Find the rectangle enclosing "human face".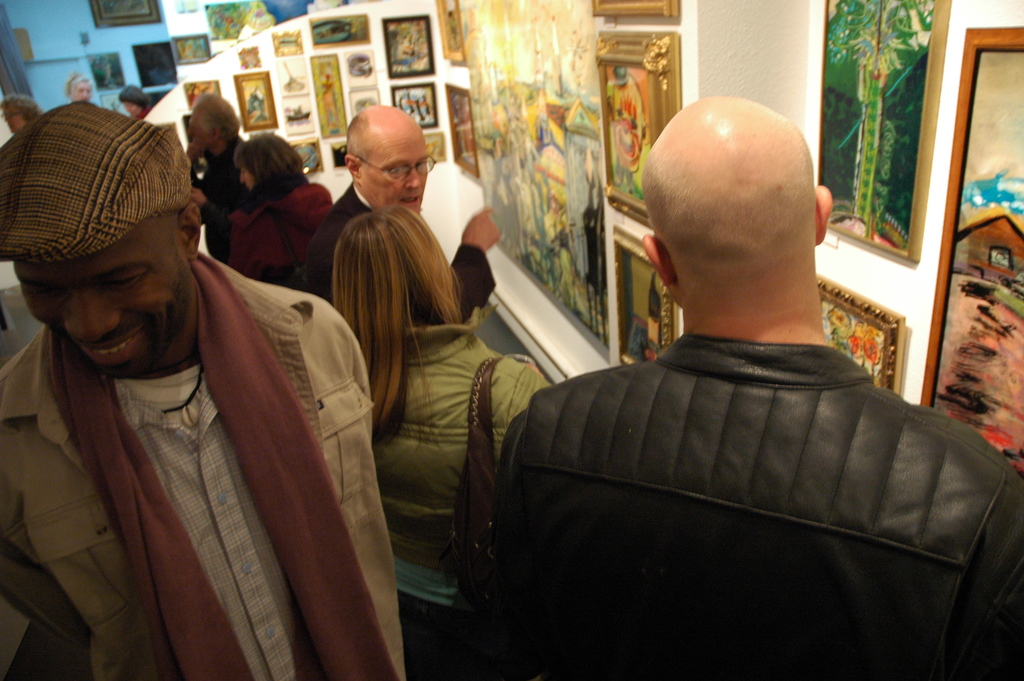
358/127/431/212.
